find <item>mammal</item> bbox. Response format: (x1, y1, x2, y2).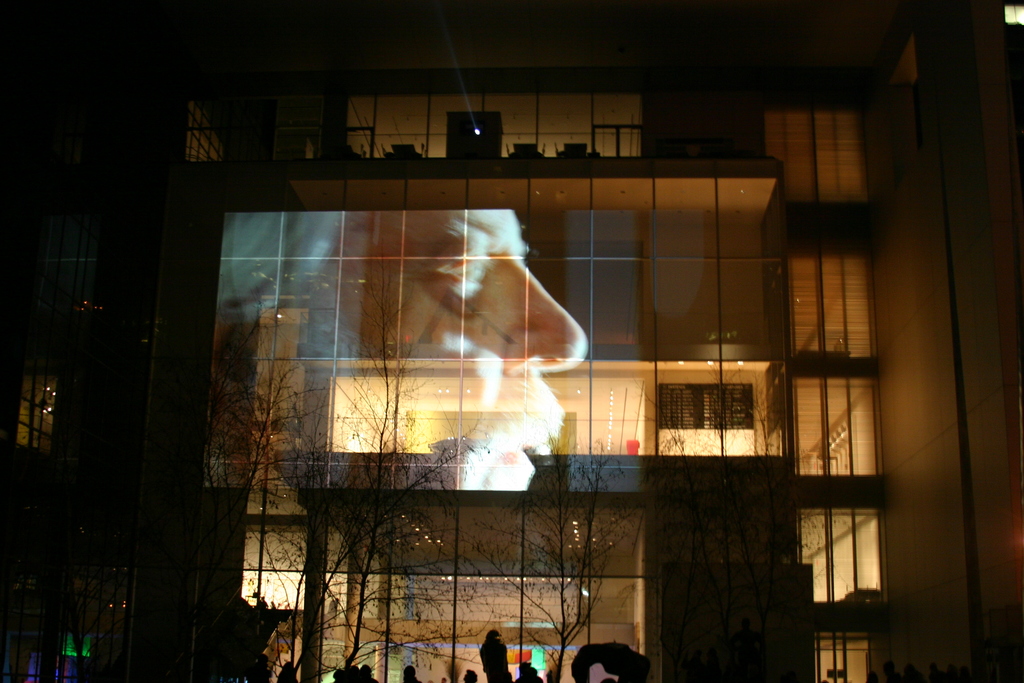
(477, 628, 513, 682).
